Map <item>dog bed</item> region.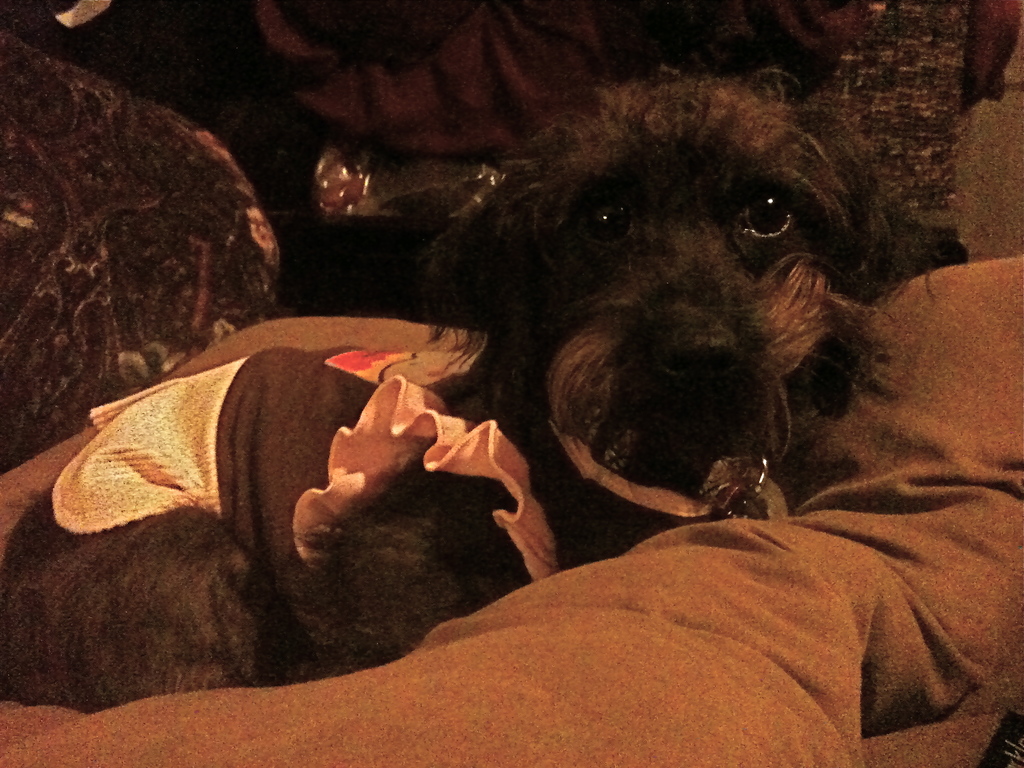
Mapped to Rect(0, 257, 1023, 767).
